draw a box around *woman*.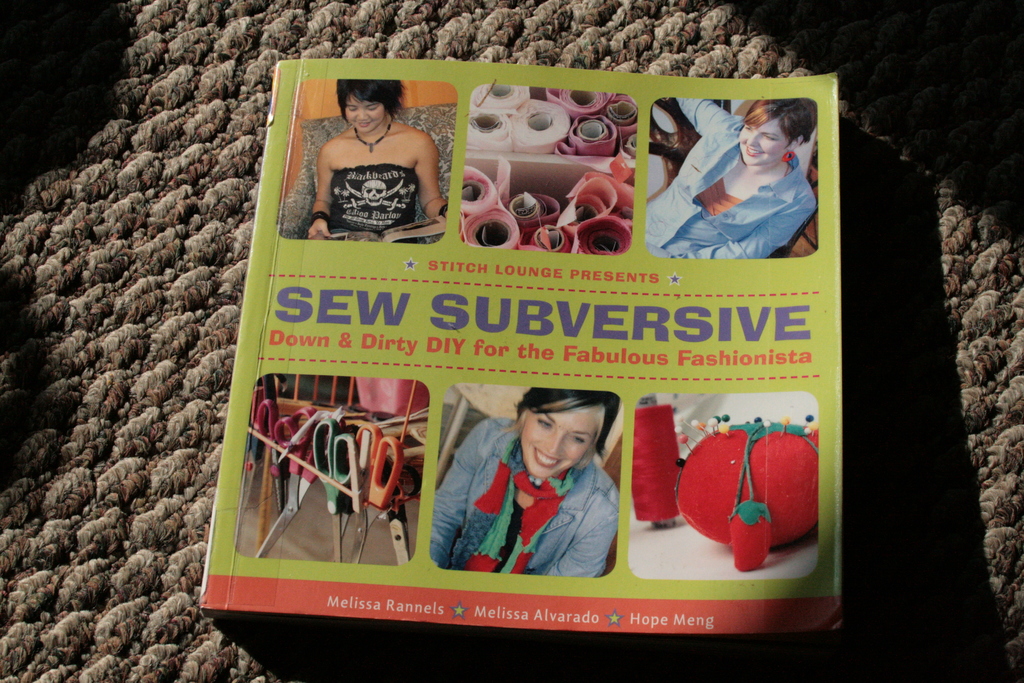
[429, 386, 620, 582].
